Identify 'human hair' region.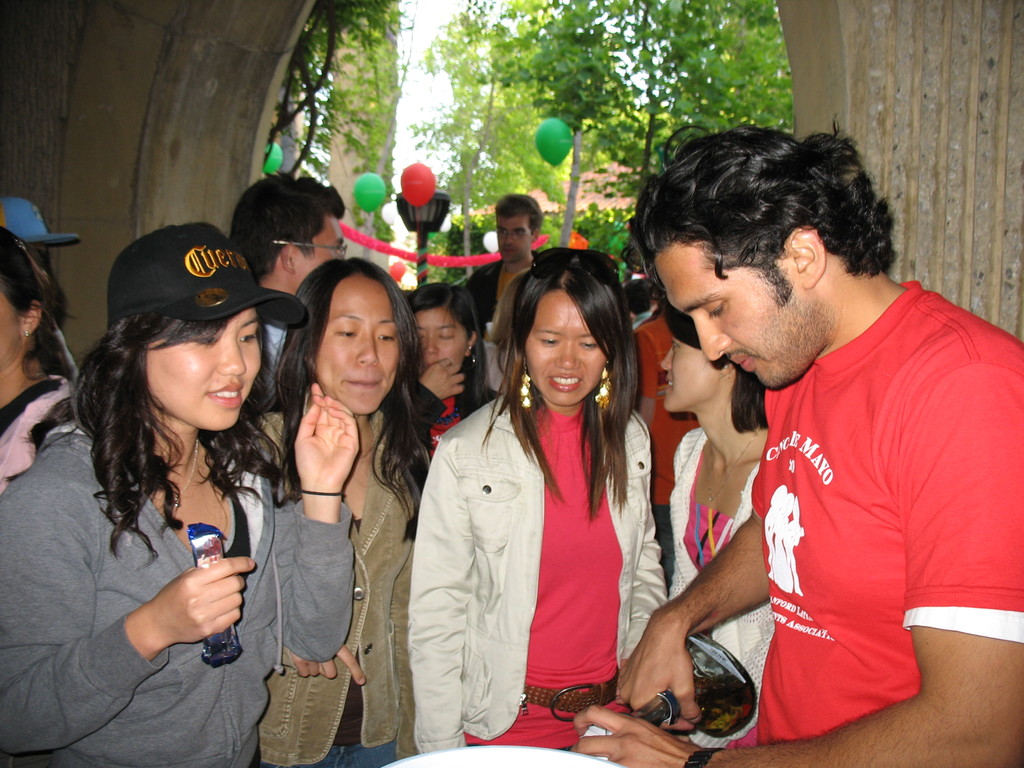
Region: locate(0, 225, 79, 385).
